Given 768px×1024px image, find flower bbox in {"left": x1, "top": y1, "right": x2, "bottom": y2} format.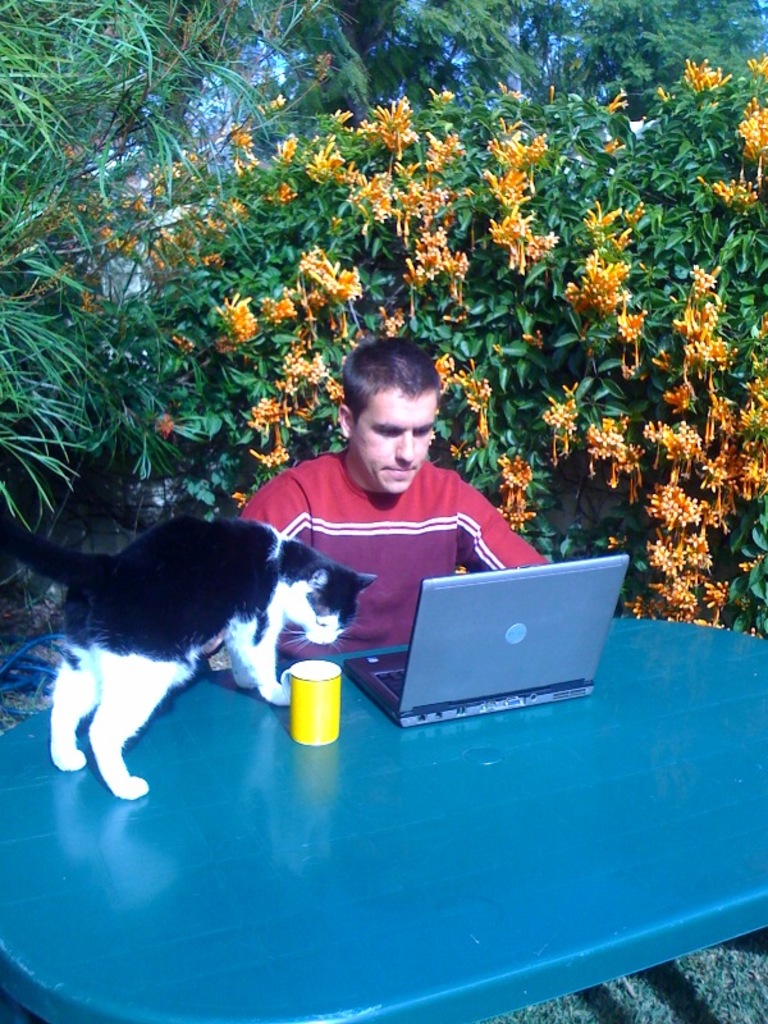
{"left": 609, "top": 229, "right": 635, "bottom": 265}.
